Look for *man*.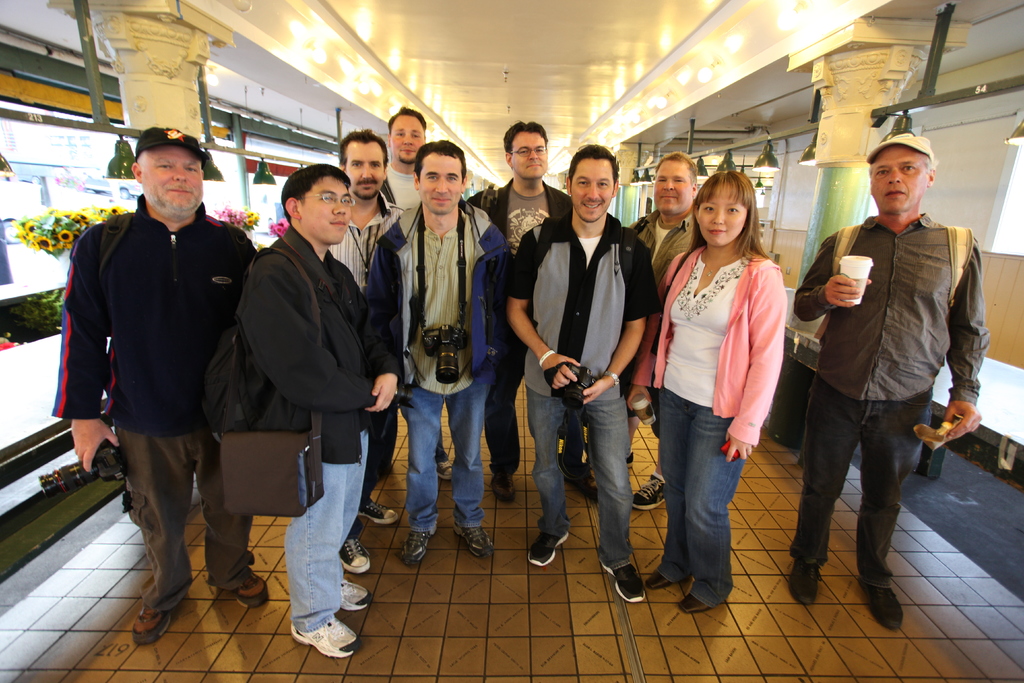
Found: left=508, top=142, right=654, bottom=604.
